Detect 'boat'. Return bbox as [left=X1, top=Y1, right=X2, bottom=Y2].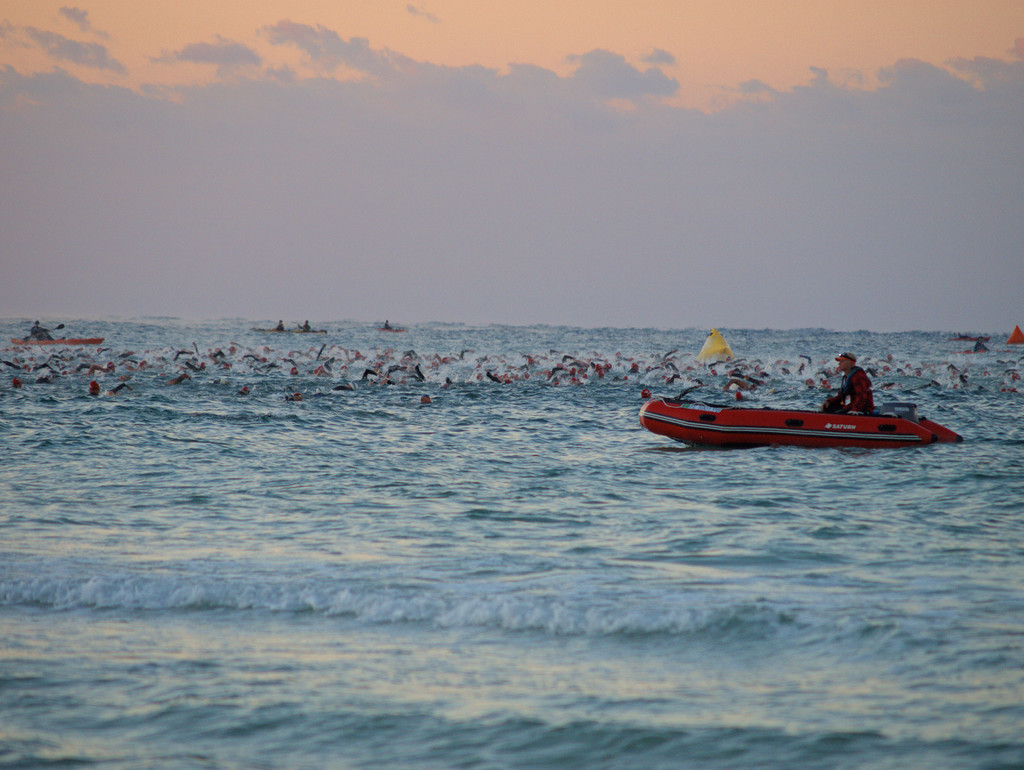
[left=373, top=326, right=404, bottom=334].
